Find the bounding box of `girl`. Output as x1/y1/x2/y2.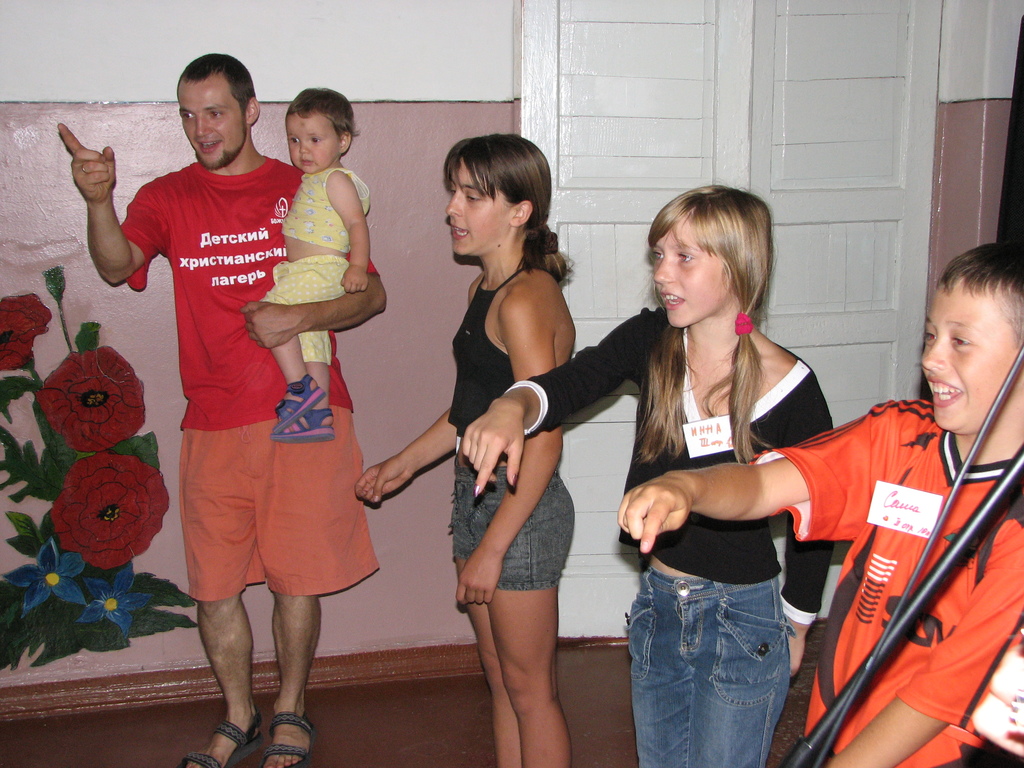
350/122/583/767.
